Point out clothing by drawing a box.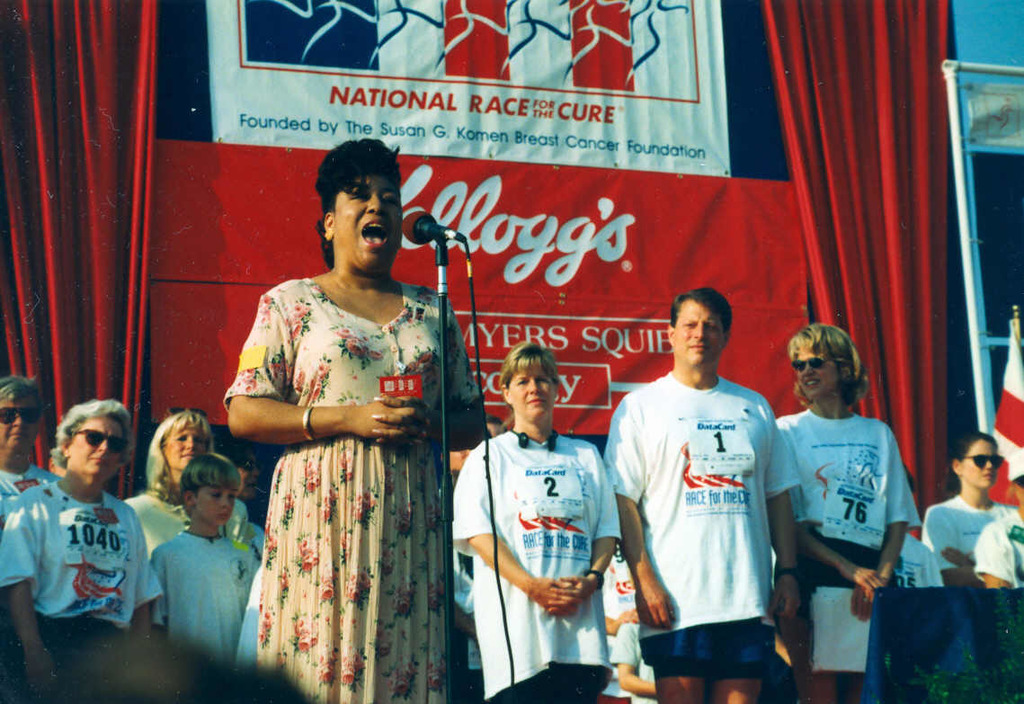
box=[0, 481, 158, 665].
